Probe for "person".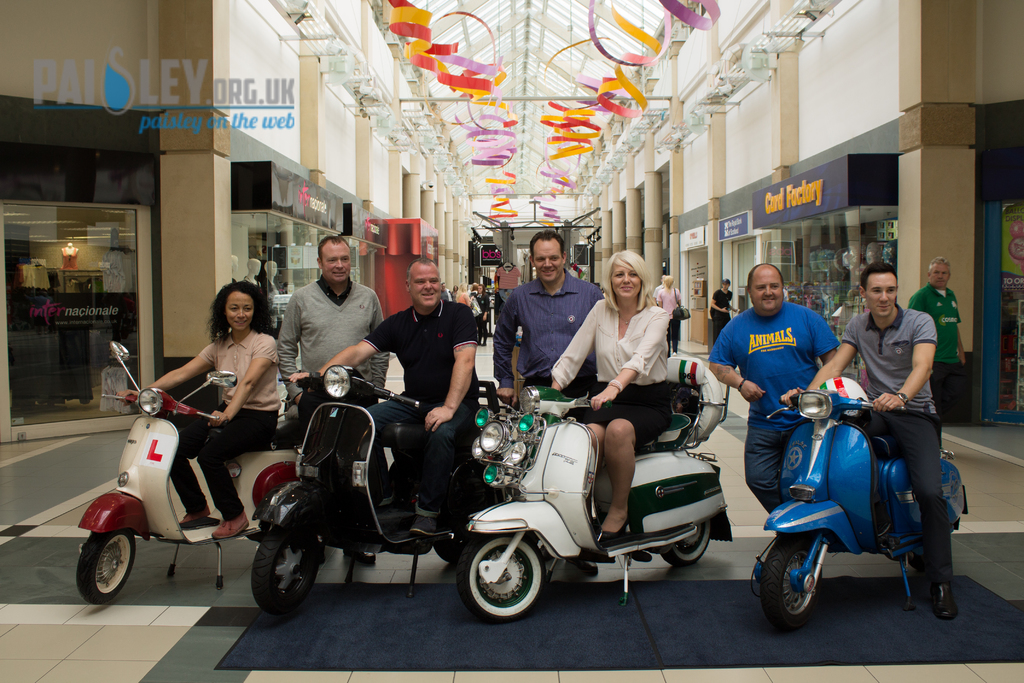
Probe result: select_region(908, 255, 970, 427).
